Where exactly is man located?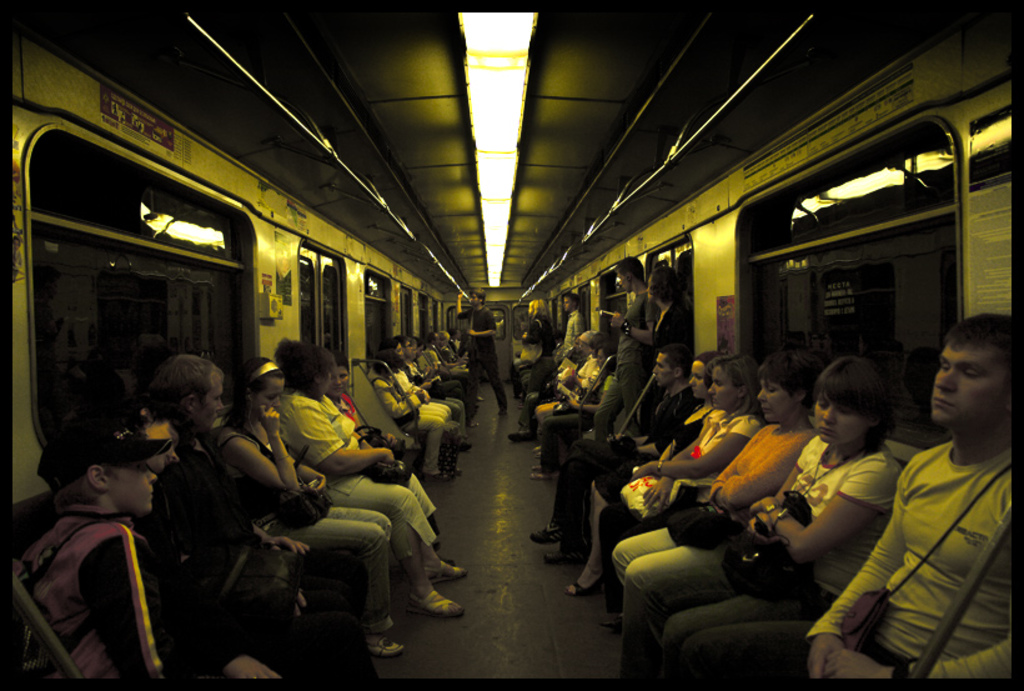
Its bounding box is box=[593, 254, 658, 434].
